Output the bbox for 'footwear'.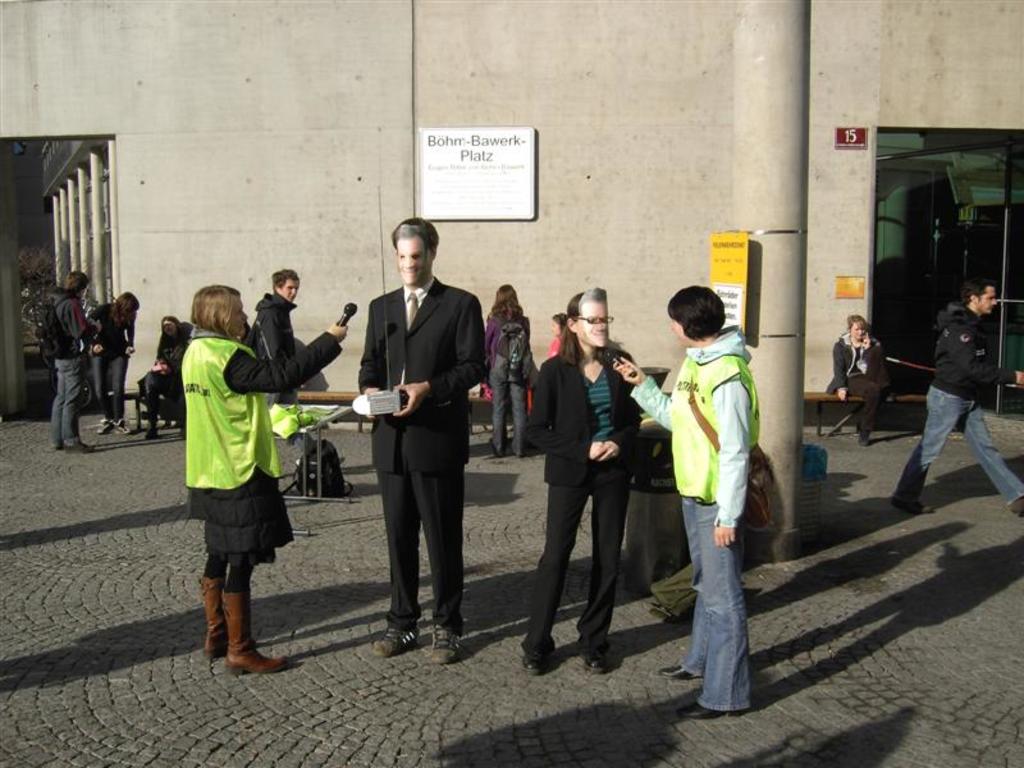
x1=201 y1=581 x2=224 y2=659.
